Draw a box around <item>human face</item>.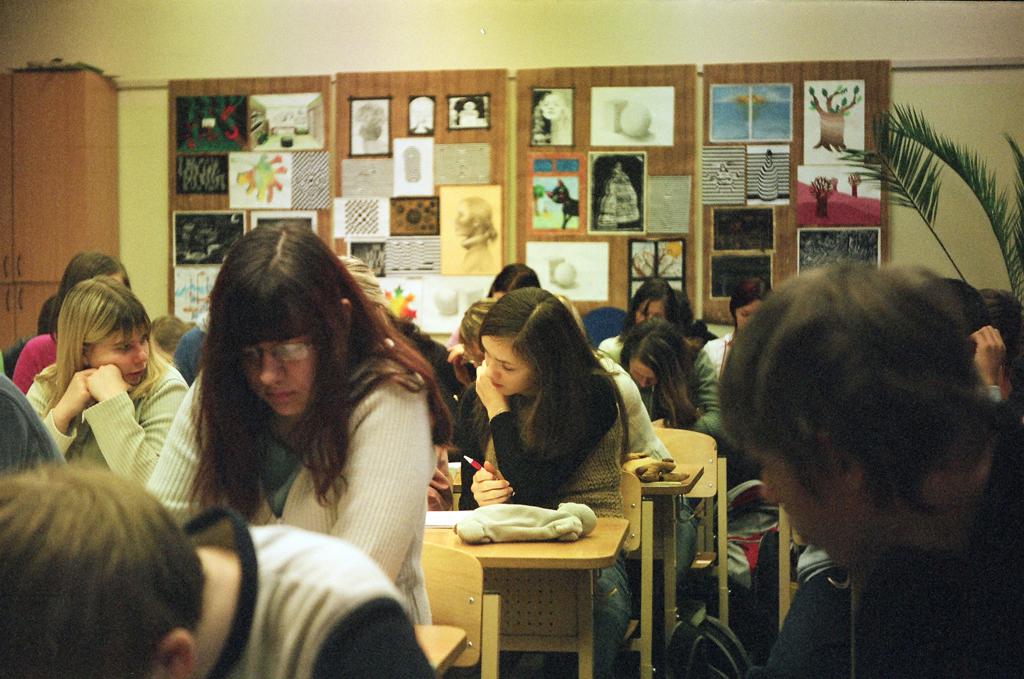
[x1=736, y1=297, x2=762, y2=331].
